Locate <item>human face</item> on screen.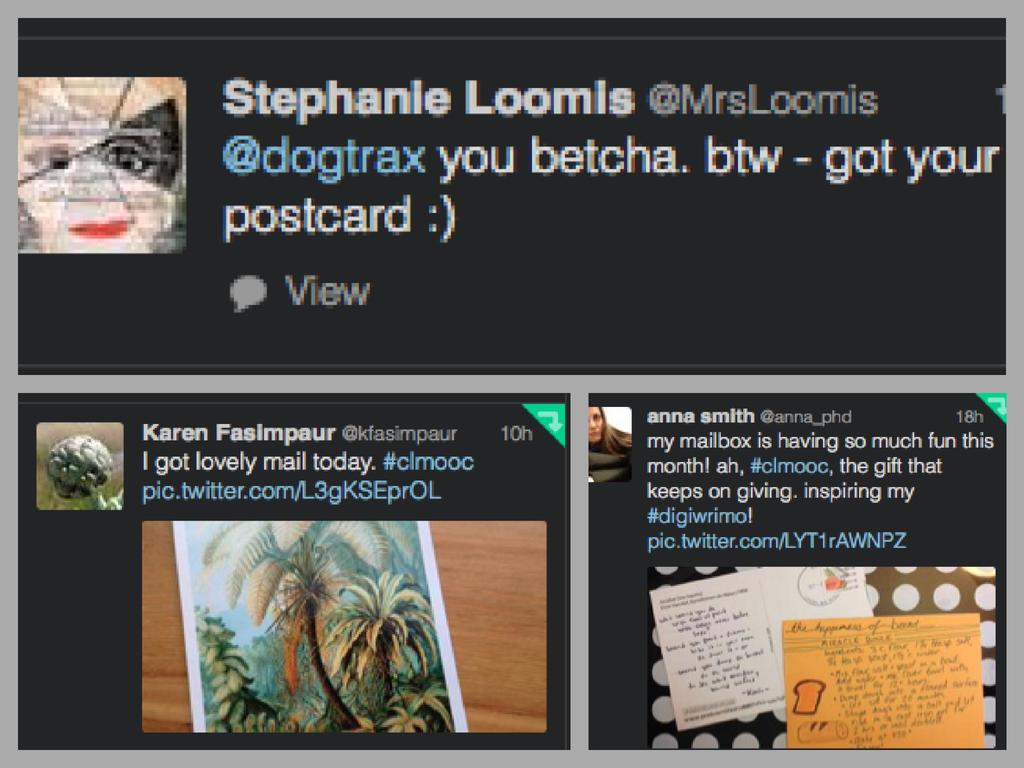
On screen at bbox=[584, 407, 603, 444].
